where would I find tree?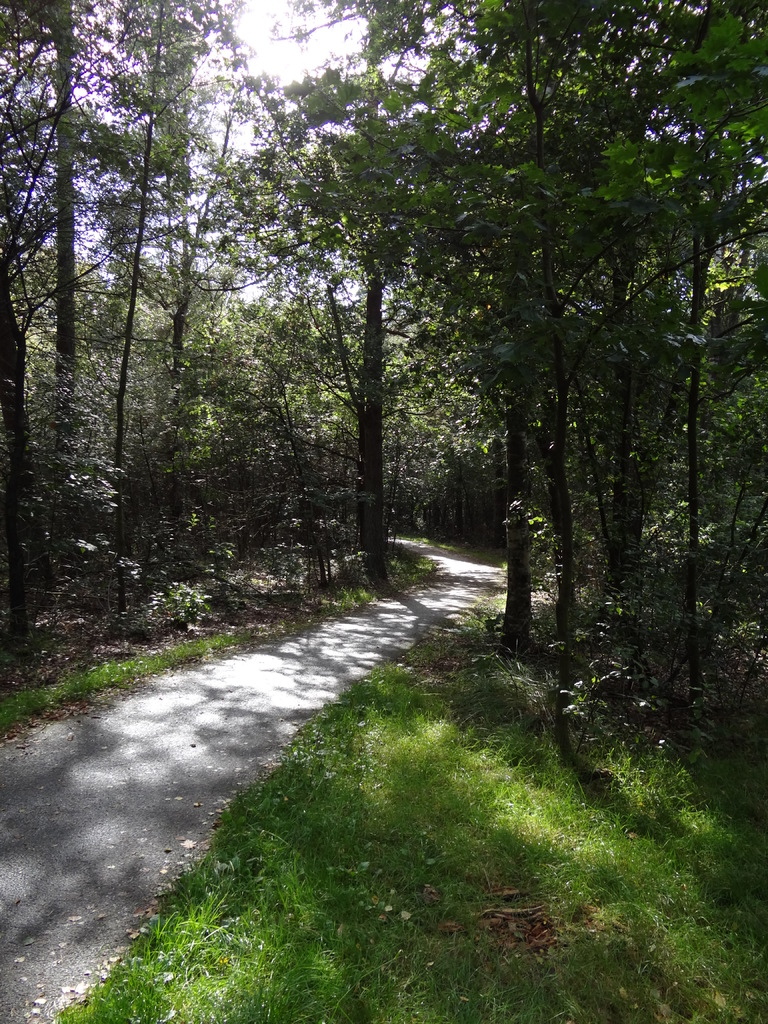
At (245, 0, 767, 765).
